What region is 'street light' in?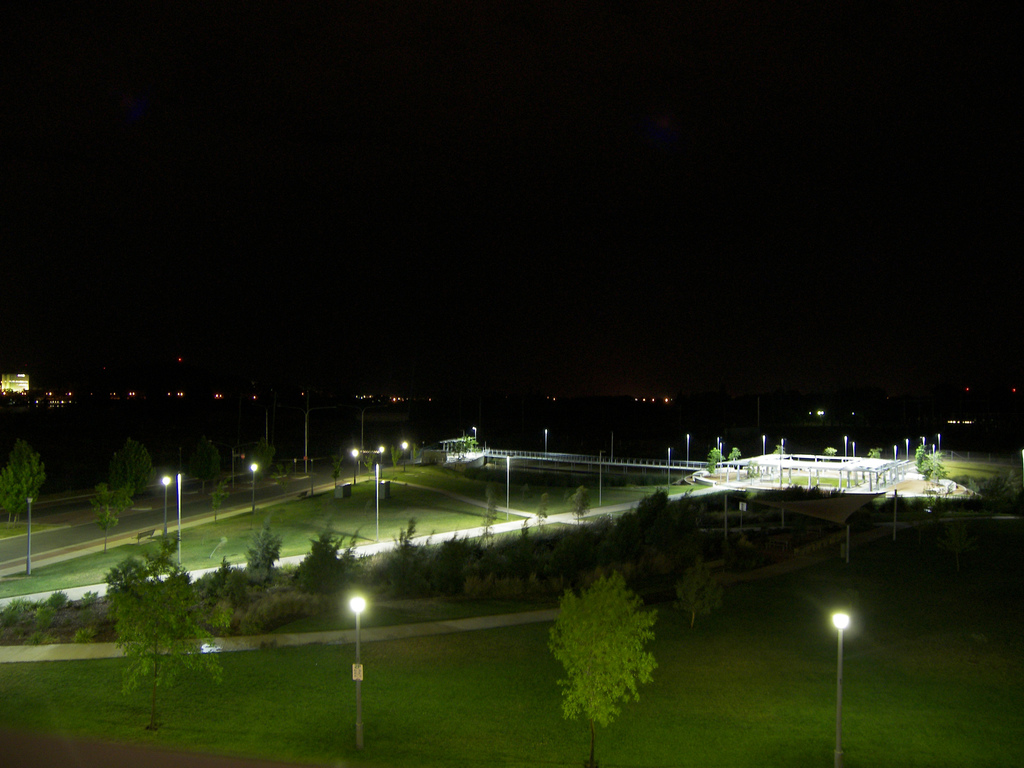
(471, 426, 481, 450).
